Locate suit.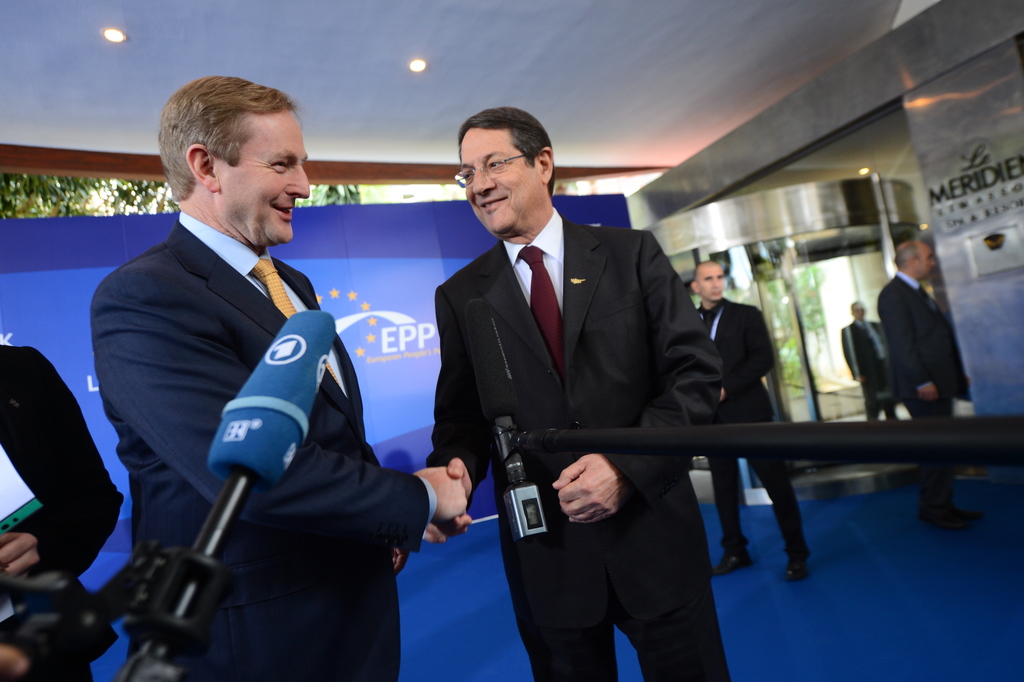
Bounding box: [696,299,813,567].
